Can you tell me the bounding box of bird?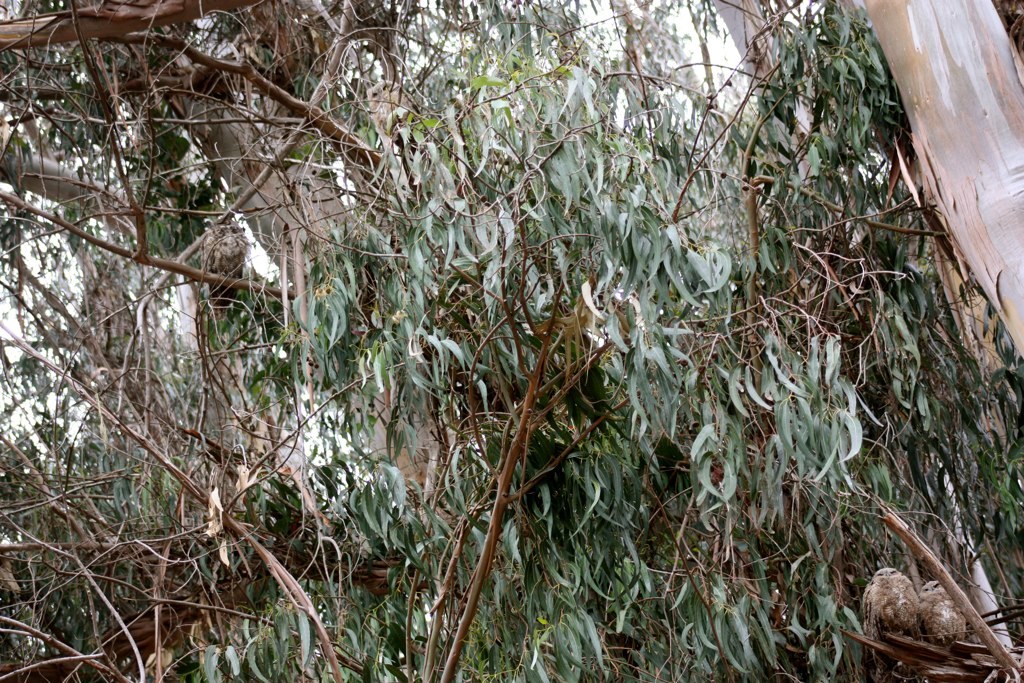
(x1=860, y1=560, x2=918, y2=643).
